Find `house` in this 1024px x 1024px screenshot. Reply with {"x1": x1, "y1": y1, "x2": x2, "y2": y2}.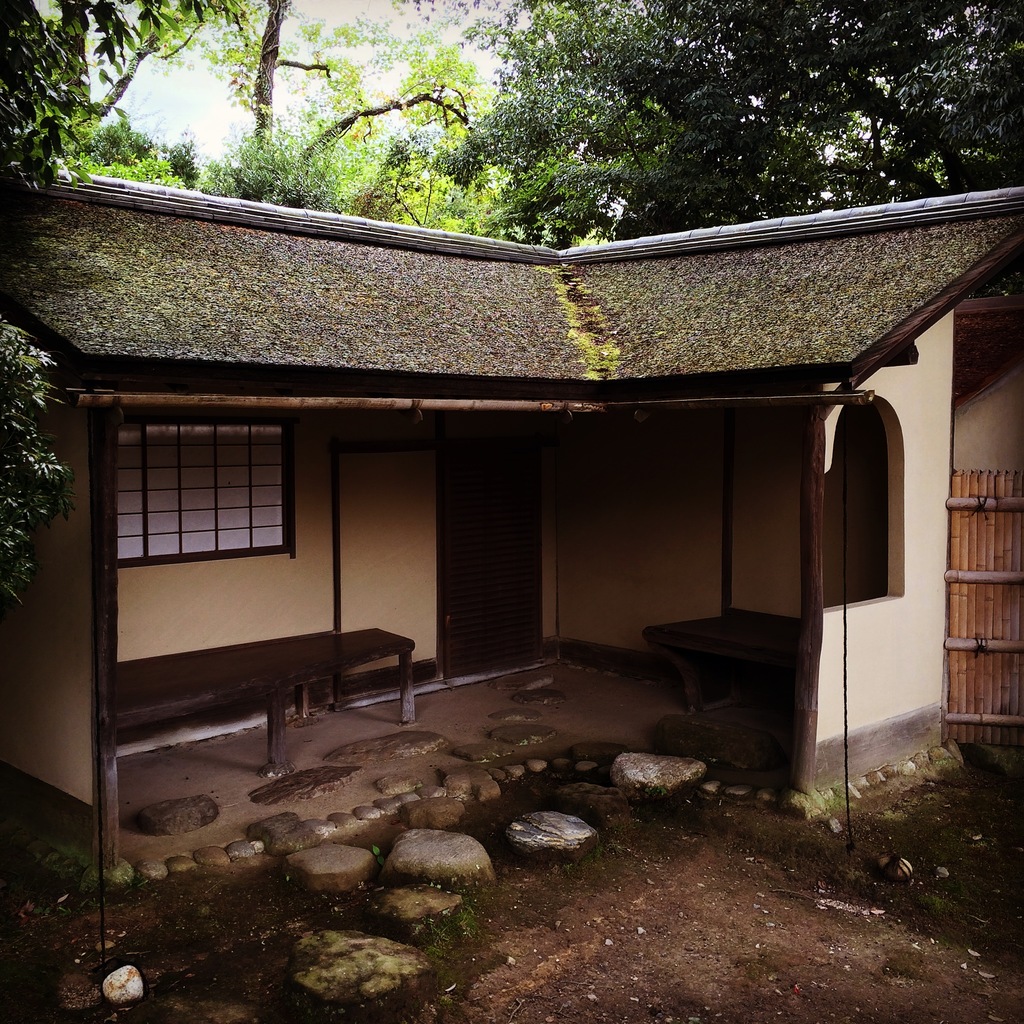
{"x1": 0, "y1": 122, "x2": 998, "y2": 829}.
